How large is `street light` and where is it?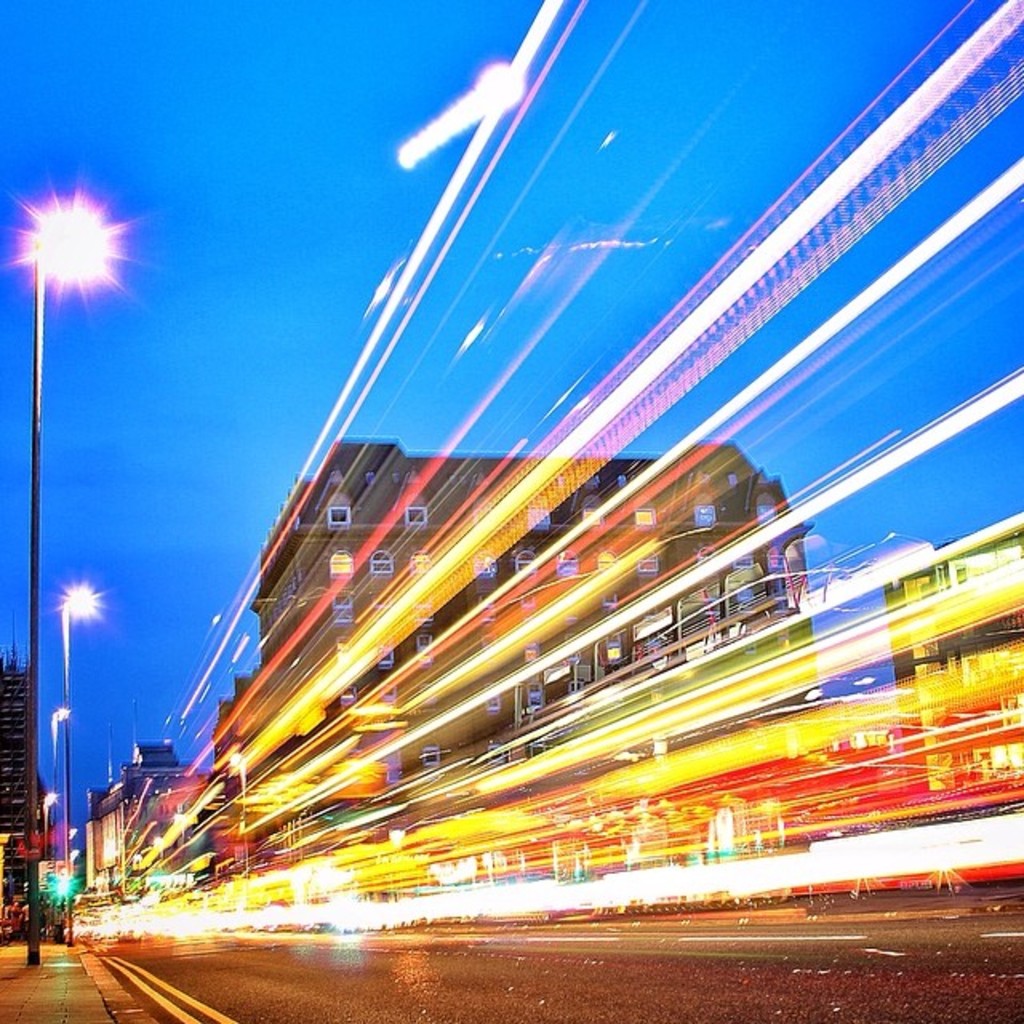
Bounding box: bbox=[51, 696, 74, 870].
